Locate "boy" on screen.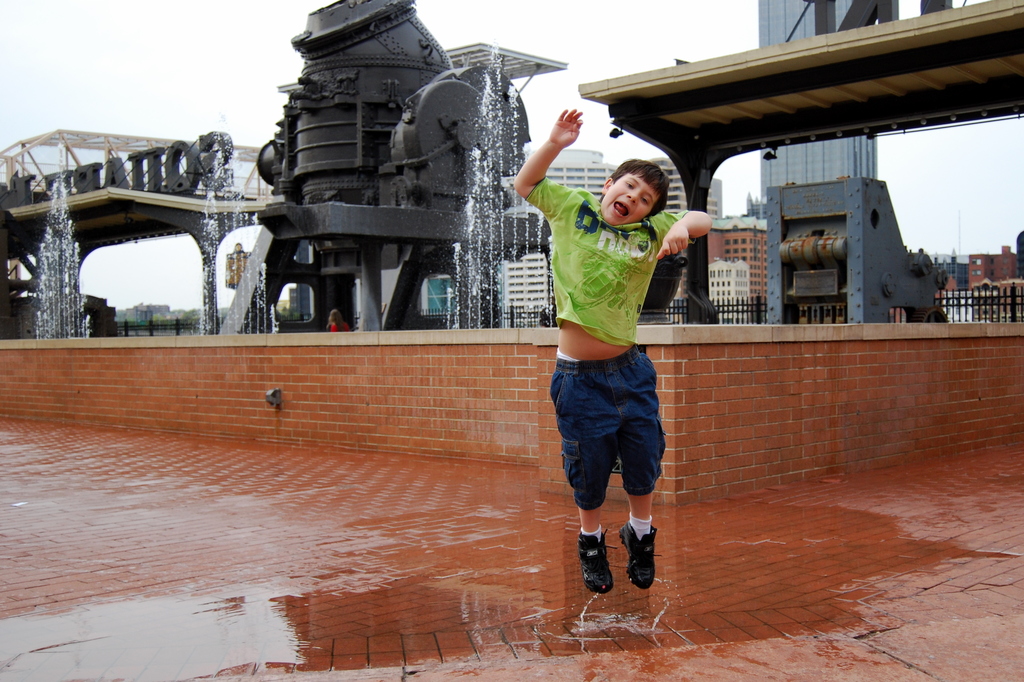
On screen at l=531, t=127, r=708, b=603.
